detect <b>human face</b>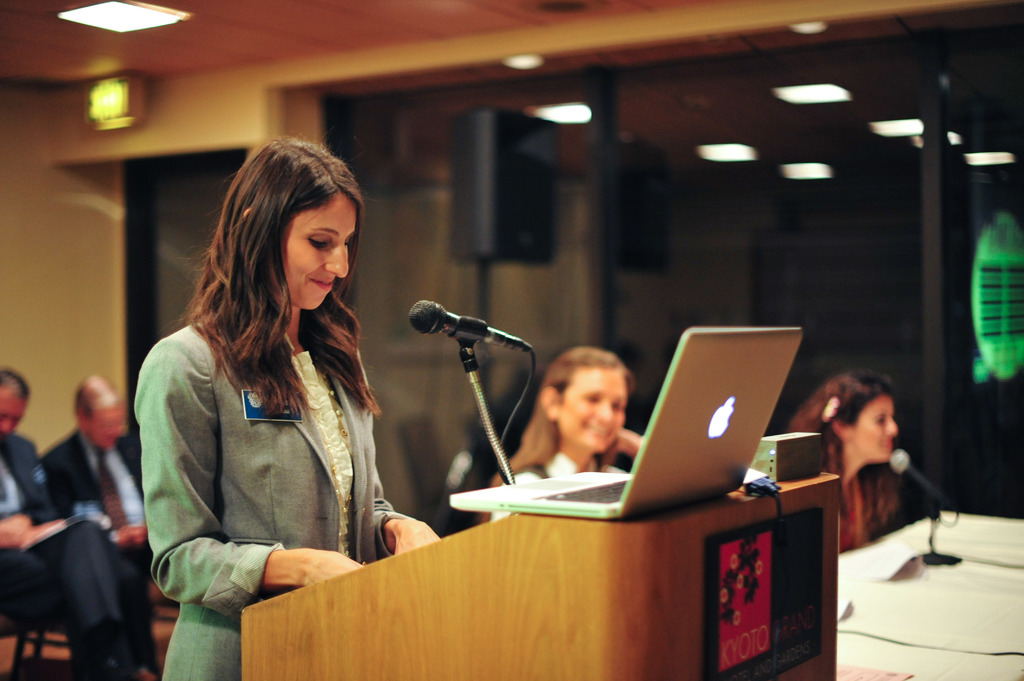
<box>281,193,357,308</box>
